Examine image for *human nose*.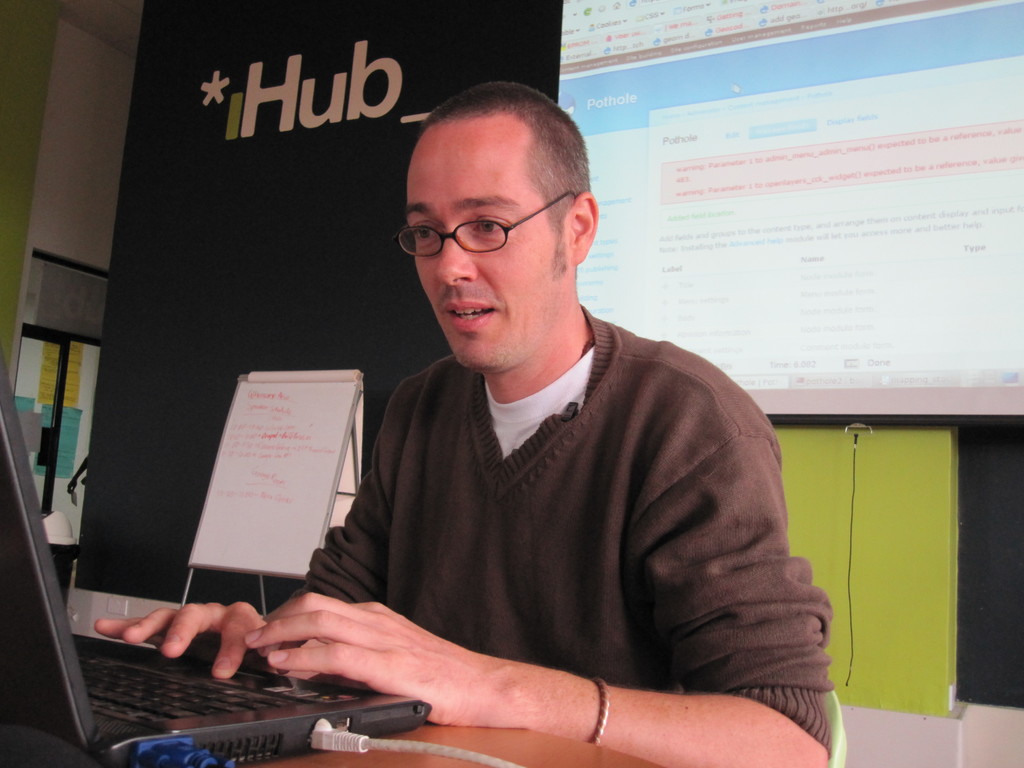
Examination result: bbox=(434, 227, 474, 290).
